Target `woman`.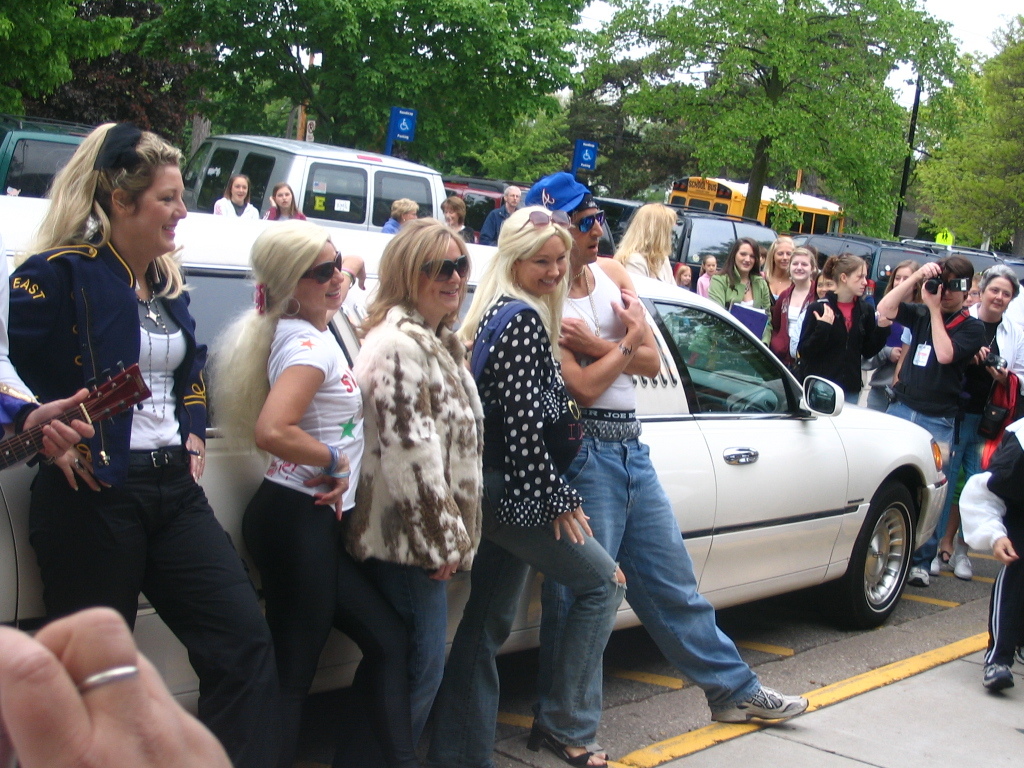
Target region: 380, 198, 419, 235.
